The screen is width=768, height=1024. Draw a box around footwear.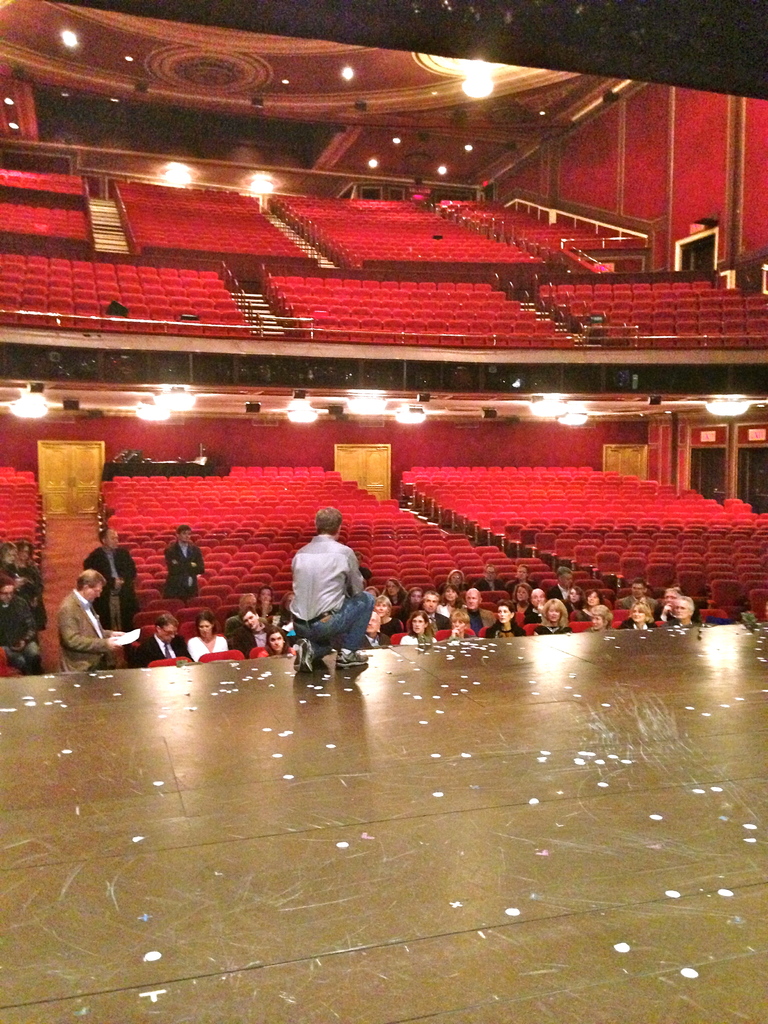
<region>329, 652, 369, 671</region>.
